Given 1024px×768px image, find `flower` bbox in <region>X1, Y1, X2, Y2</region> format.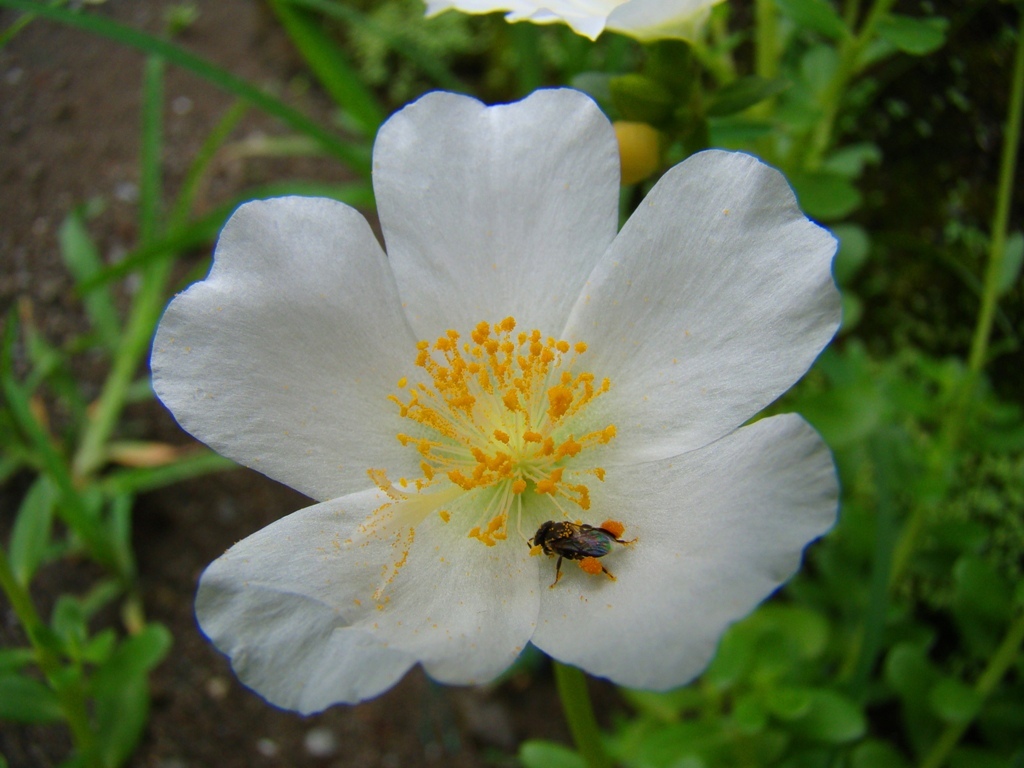
<region>615, 117, 666, 187</region>.
